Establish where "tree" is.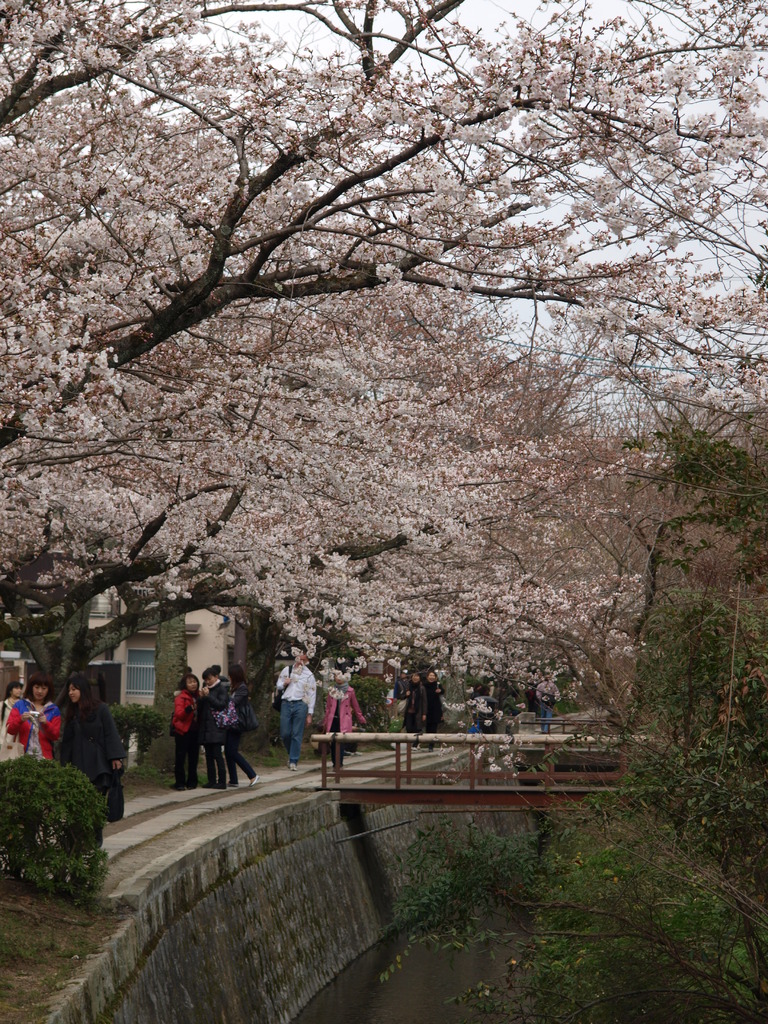
Established at bbox=[97, 142, 574, 790].
